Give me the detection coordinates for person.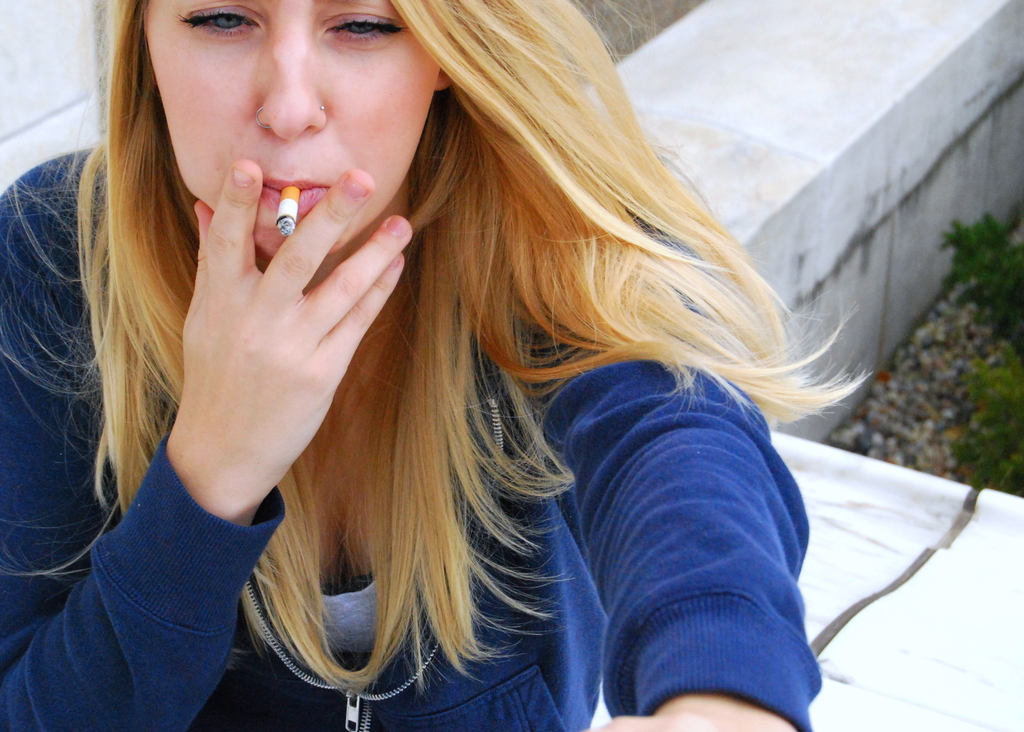
{"left": 0, "top": 0, "right": 873, "bottom": 728}.
